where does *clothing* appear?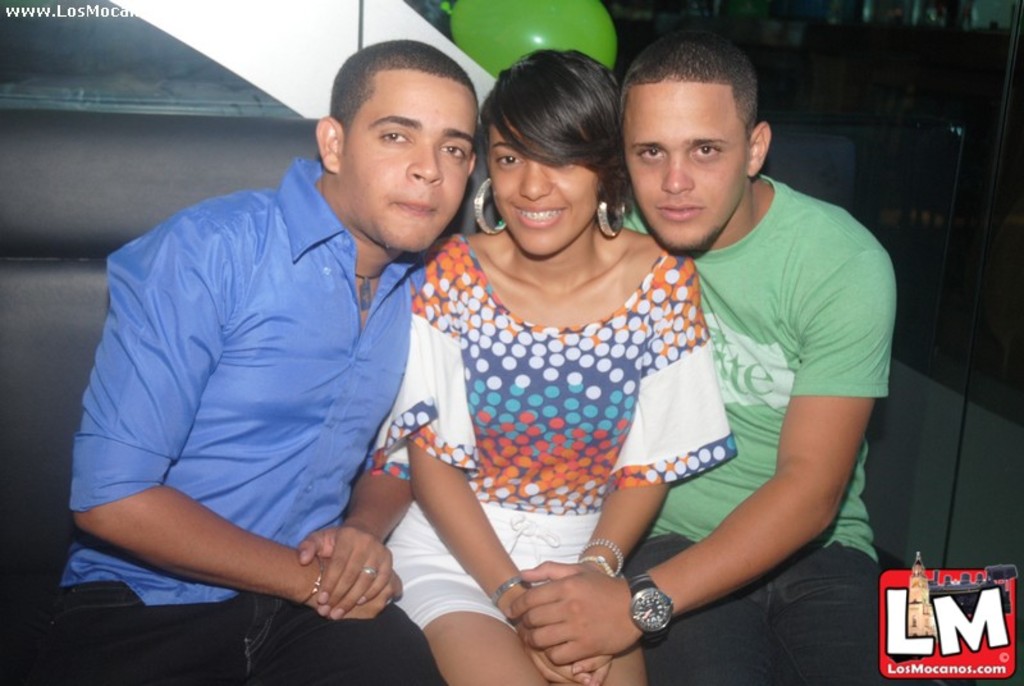
Appears at region(46, 163, 449, 685).
